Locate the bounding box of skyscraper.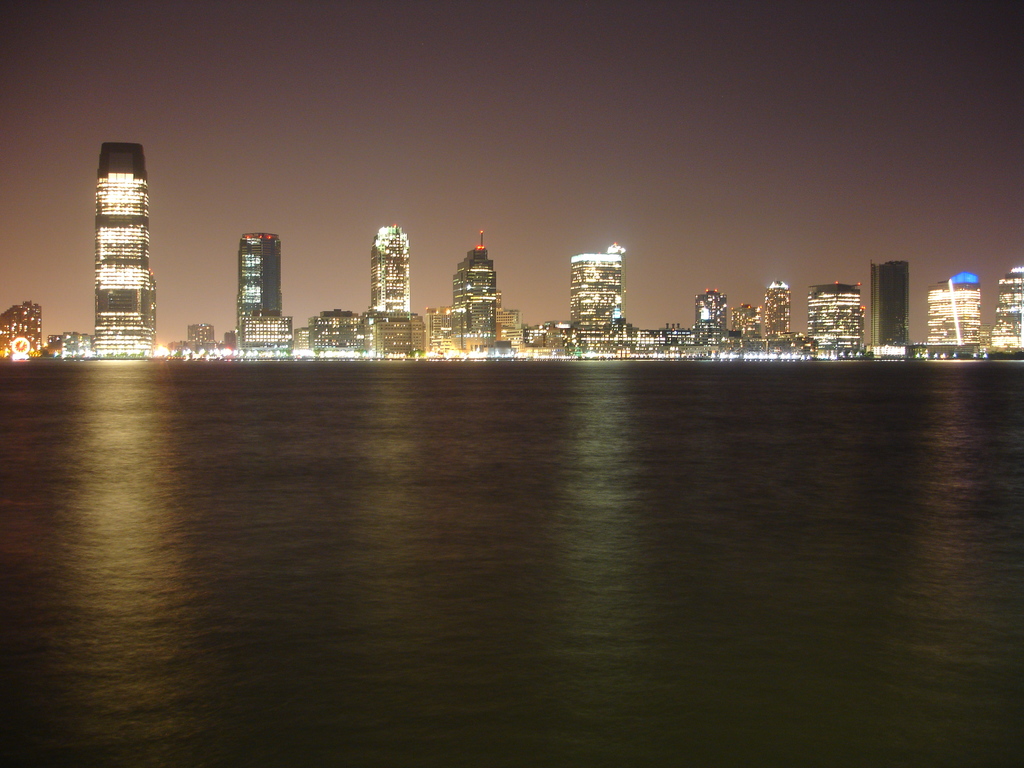
Bounding box: <region>691, 287, 742, 352</region>.
